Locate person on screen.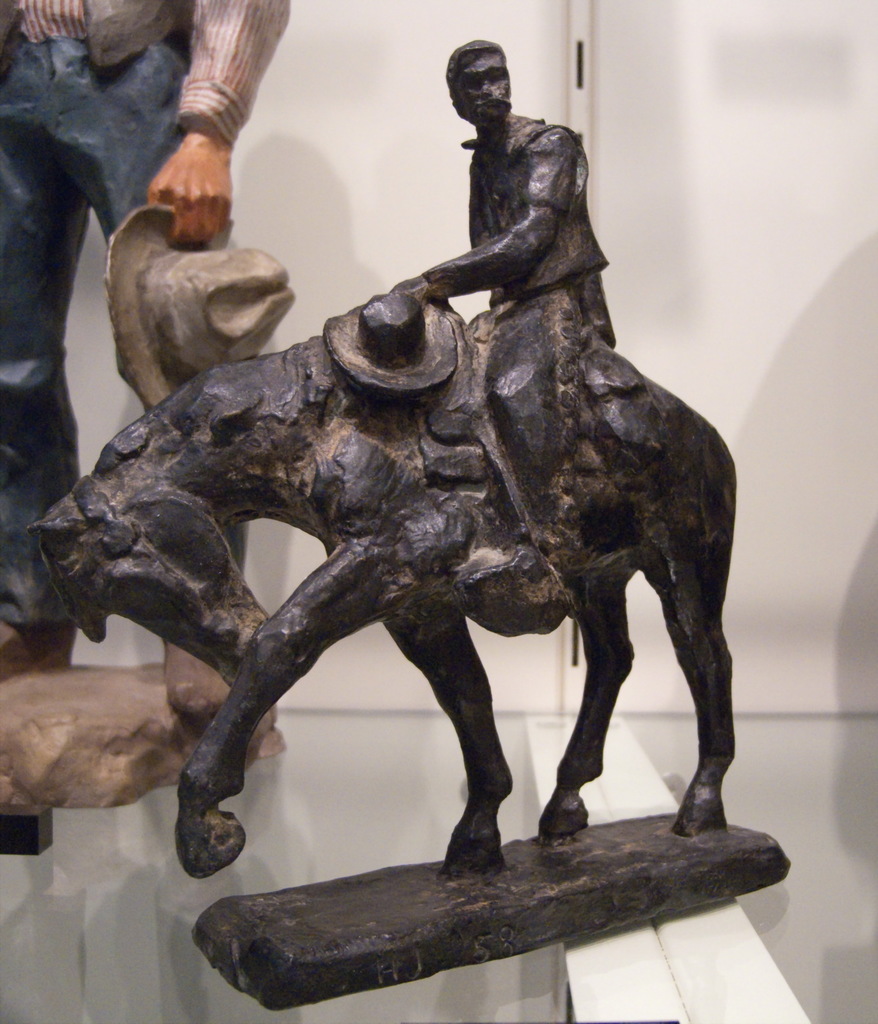
On screen at bbox(1, 0, 303, 687).
